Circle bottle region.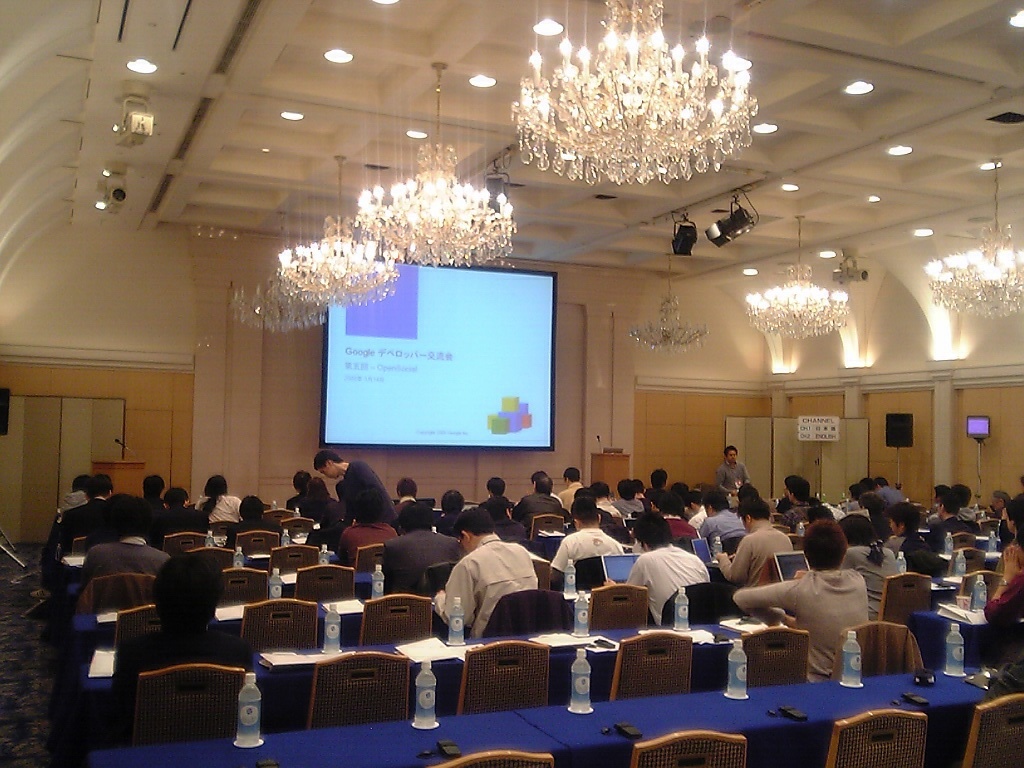
Region: rect(448, 598, 462, 643).
